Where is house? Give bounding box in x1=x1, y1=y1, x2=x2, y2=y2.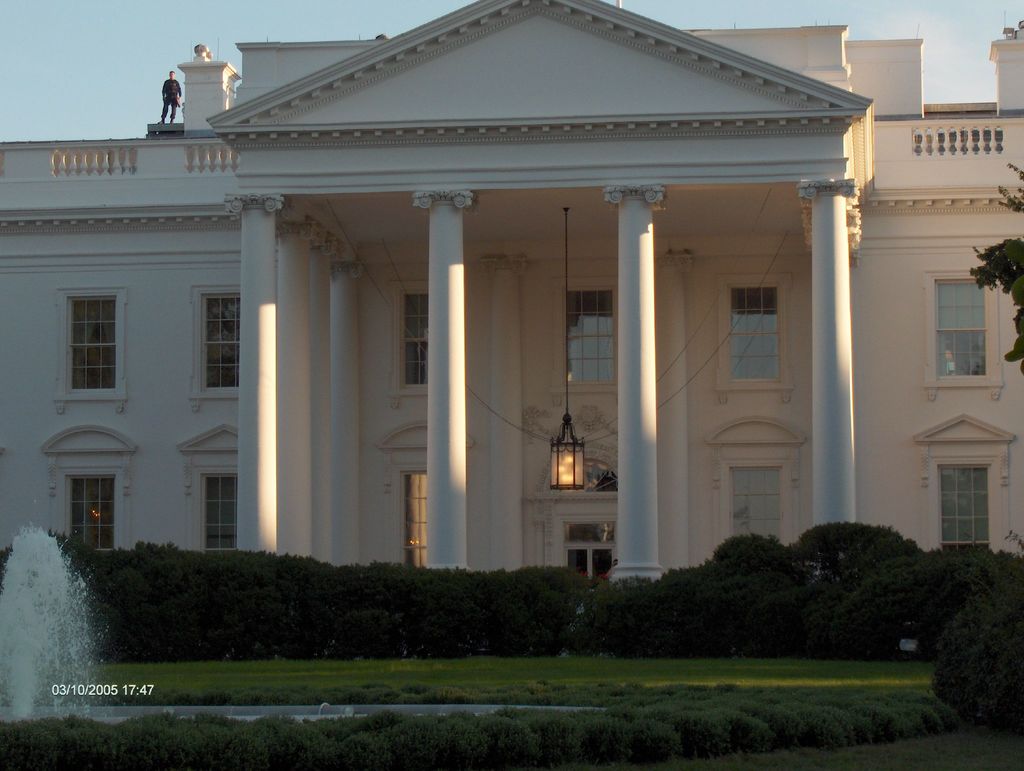
x1=0, y1=0, x2=1023, y2=587.
